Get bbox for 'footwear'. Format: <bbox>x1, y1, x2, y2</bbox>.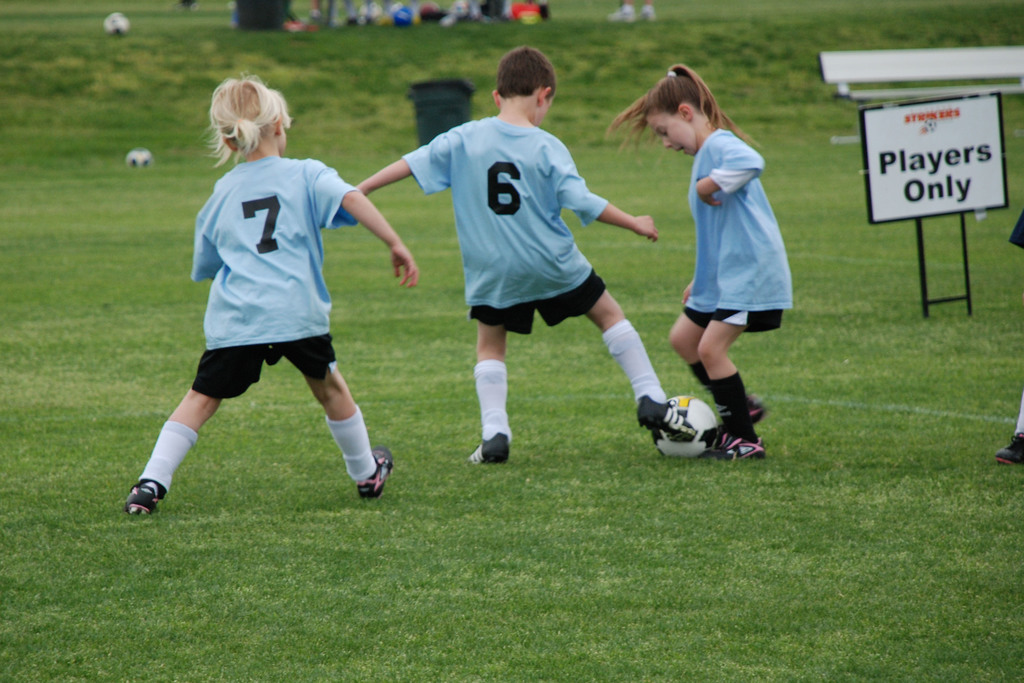
<bbox>720, 395, 767, 422</bbox>.
